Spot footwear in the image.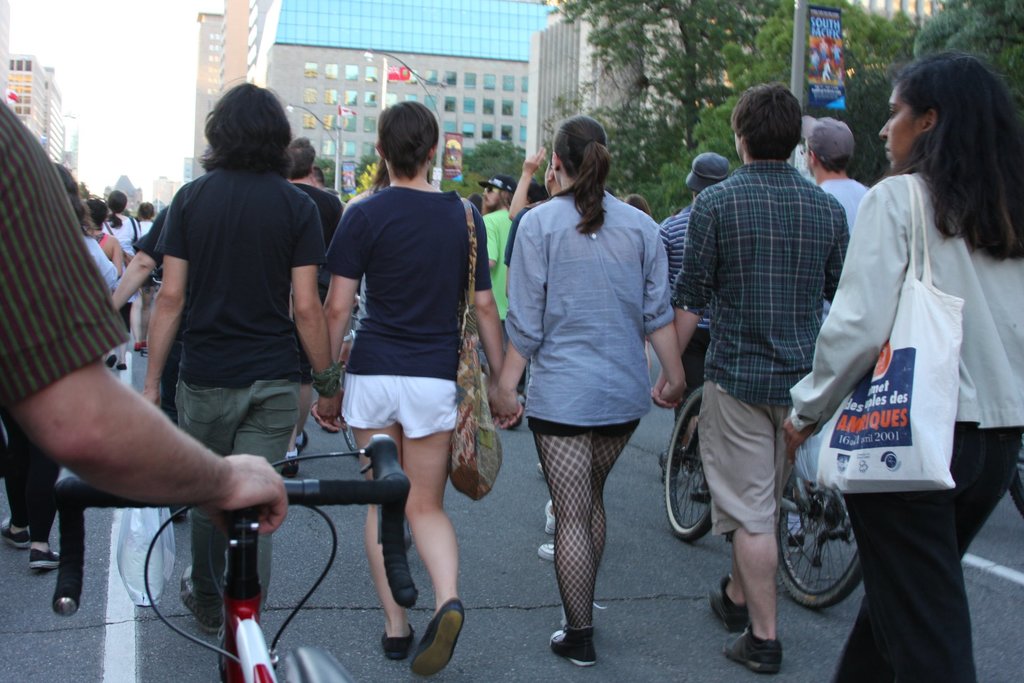
footwear found at (278,458,300,483).
